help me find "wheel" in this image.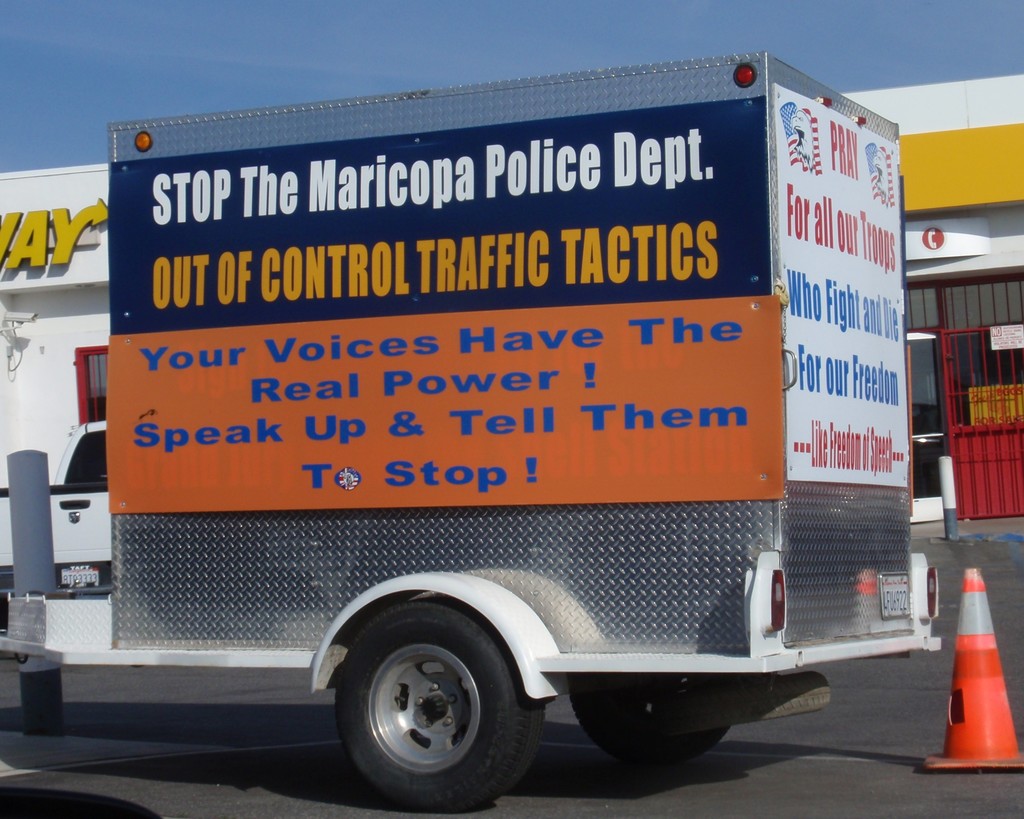
Found it: l=339, t=614, r=525, b=798.
